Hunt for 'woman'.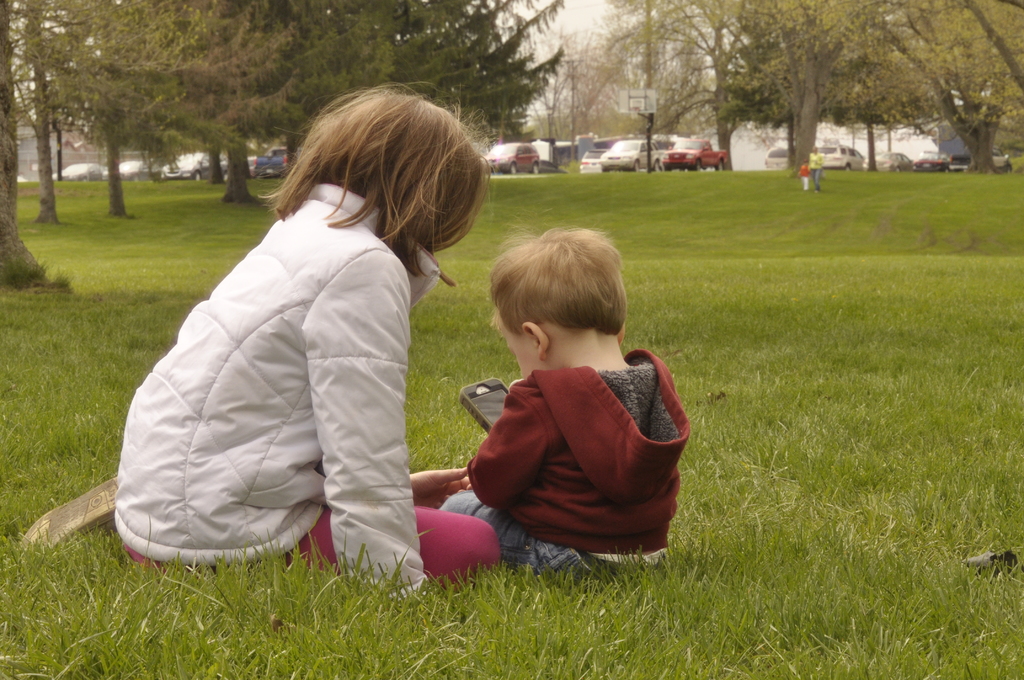
Hunted down at detection(121, 72, 456, 596).
